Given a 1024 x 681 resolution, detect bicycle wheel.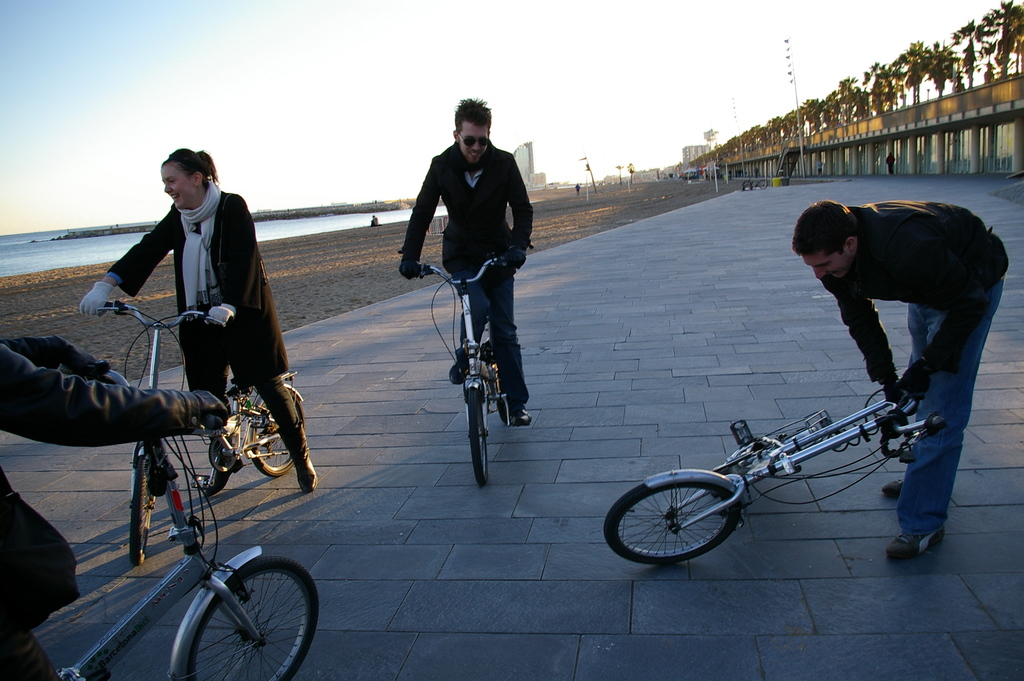
<box>129,454,158,573</box>.
